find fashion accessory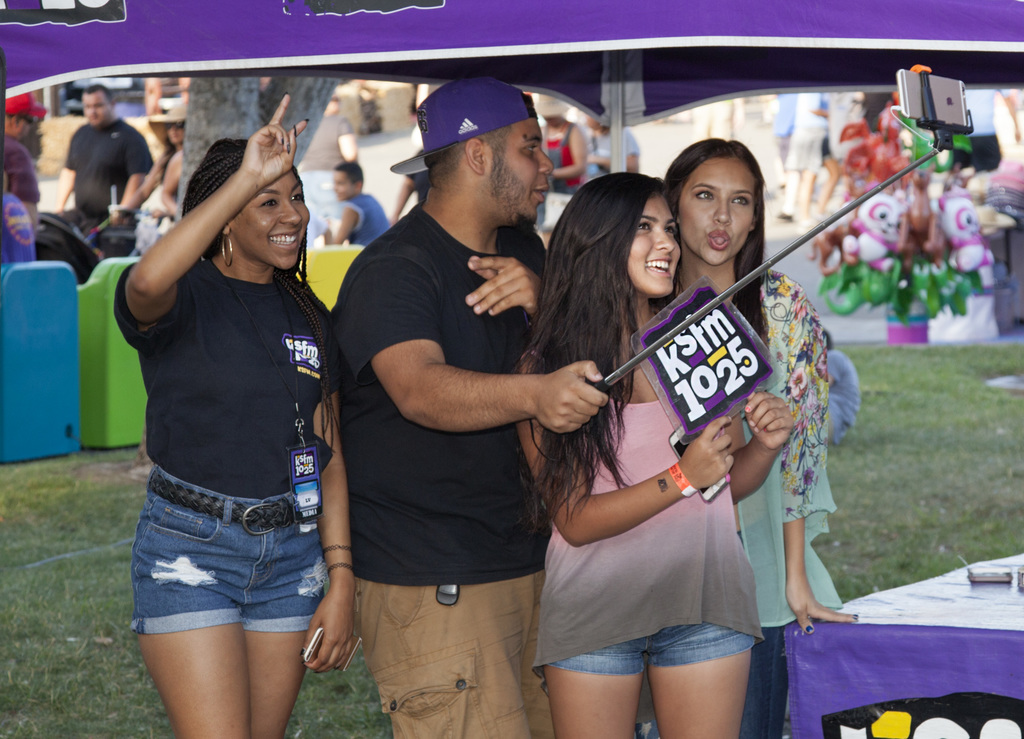
region(211, 254, 326, 521)
